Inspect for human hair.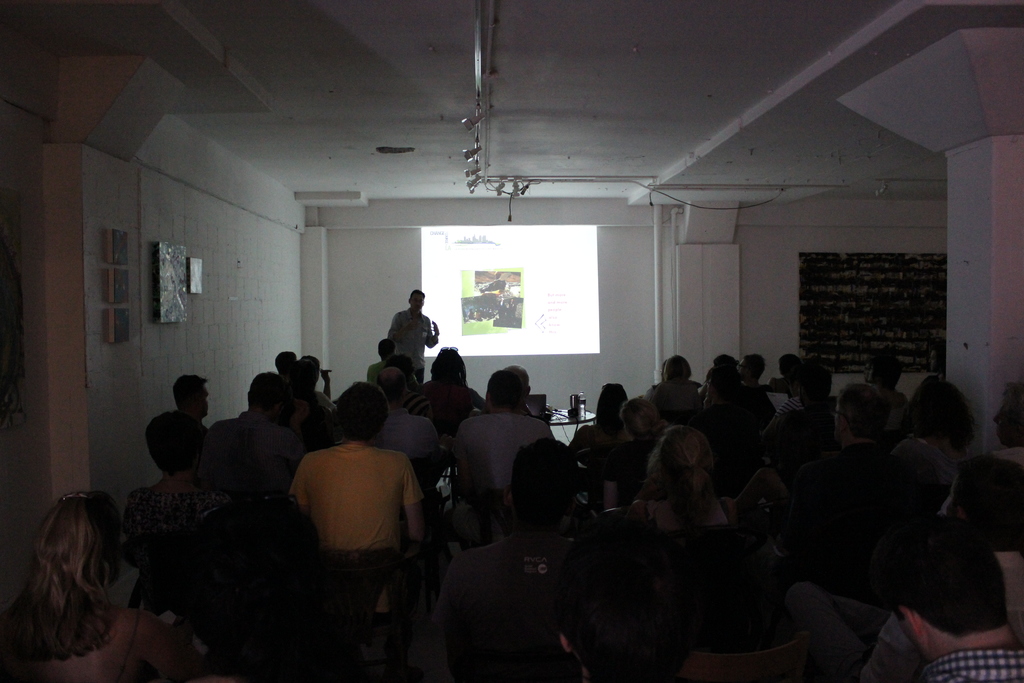
Inspection: l=295, t=357, r=312, b=383.
